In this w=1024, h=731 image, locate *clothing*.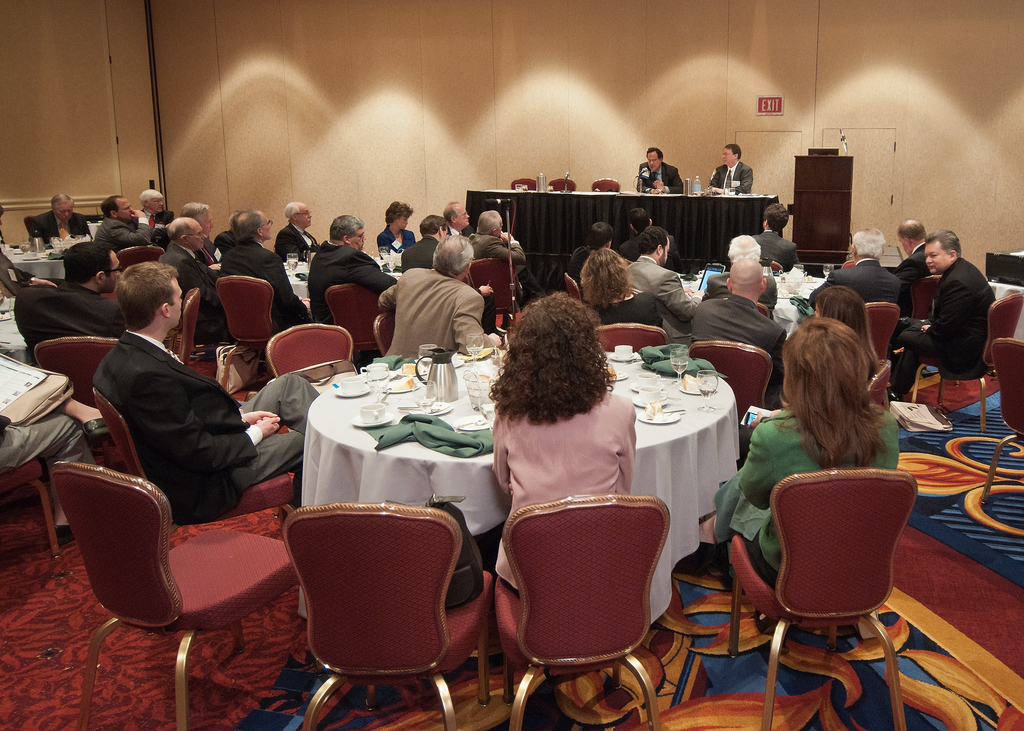
Bounding box: x1=689 y1=292 x2=789 y2=384.
